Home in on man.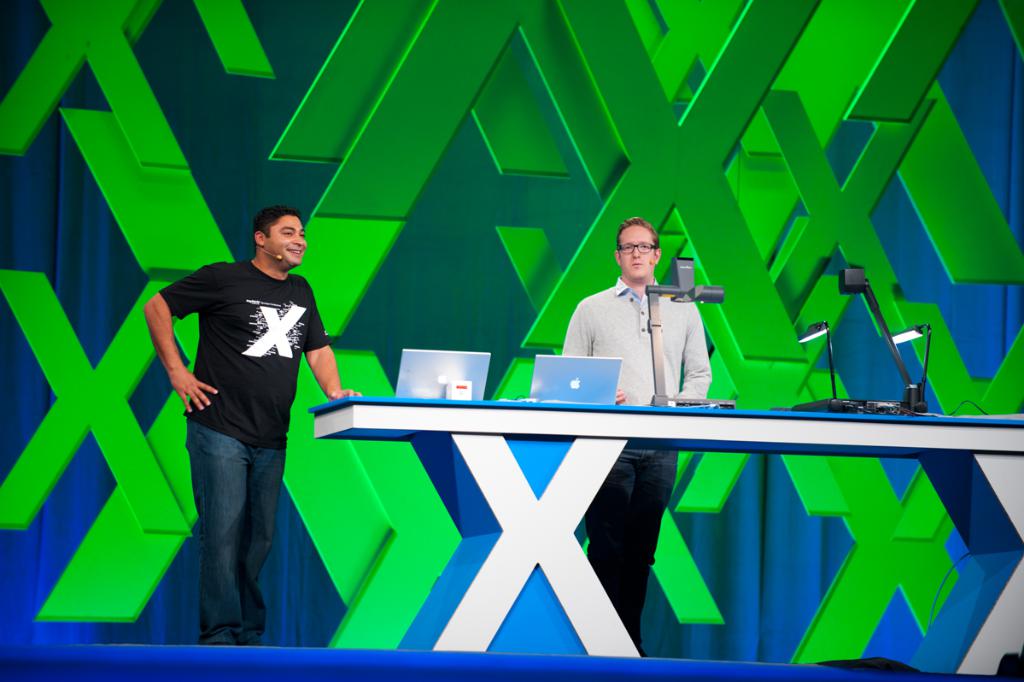
Homed in at <region>559, 216, 712, 660</region>.
